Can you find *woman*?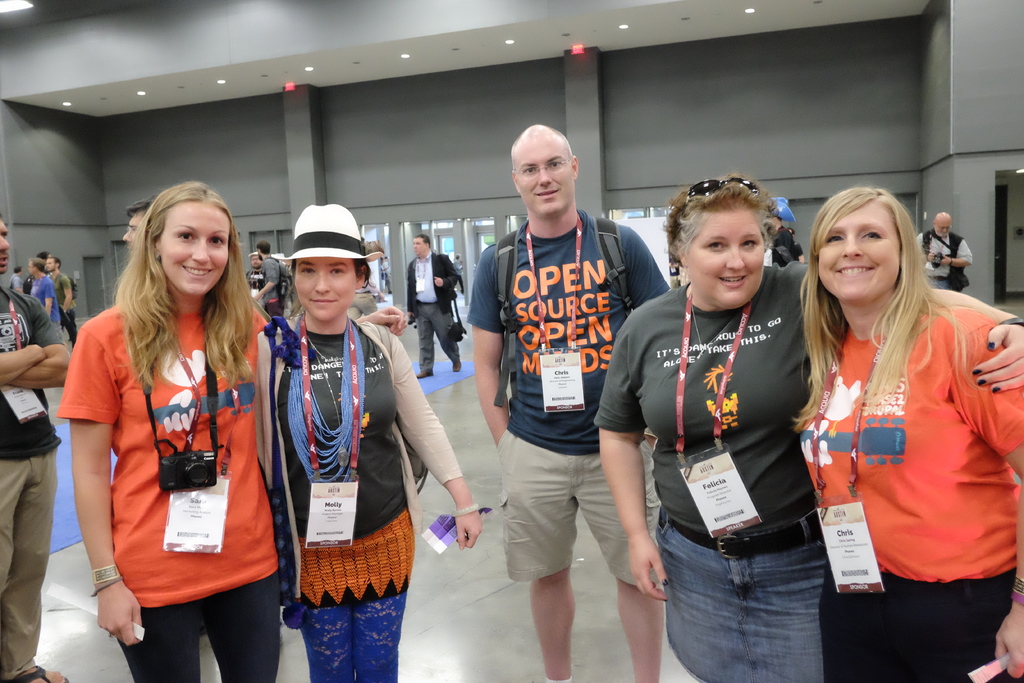
Yes, bounding box: x1=63 y1=171 x2=285 y2=671.
